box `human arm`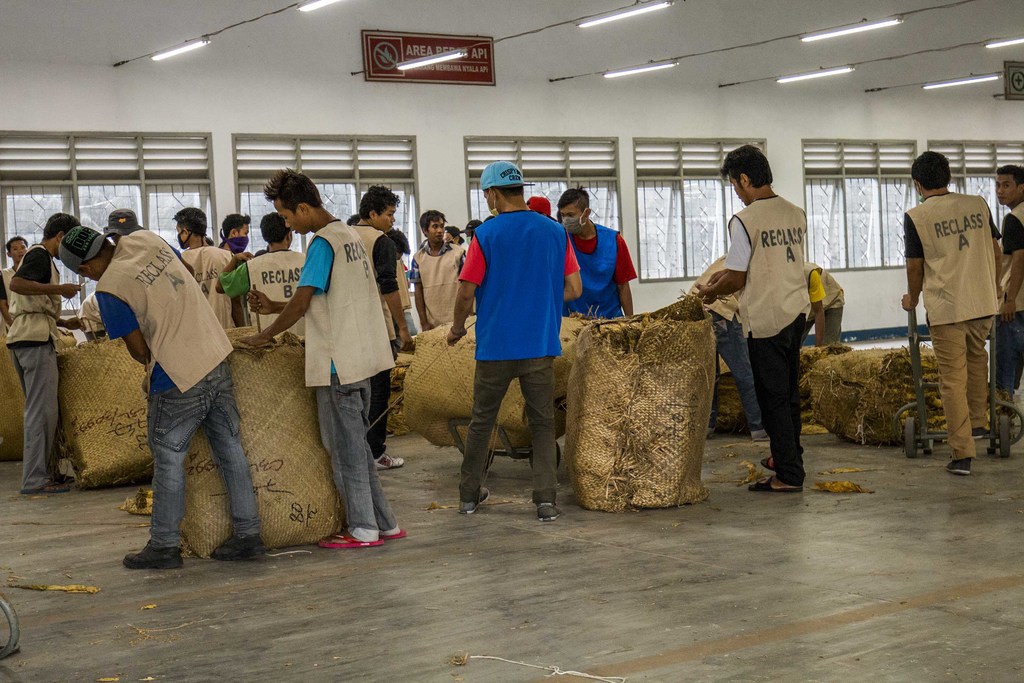
region(8, 246, 84, 297)
